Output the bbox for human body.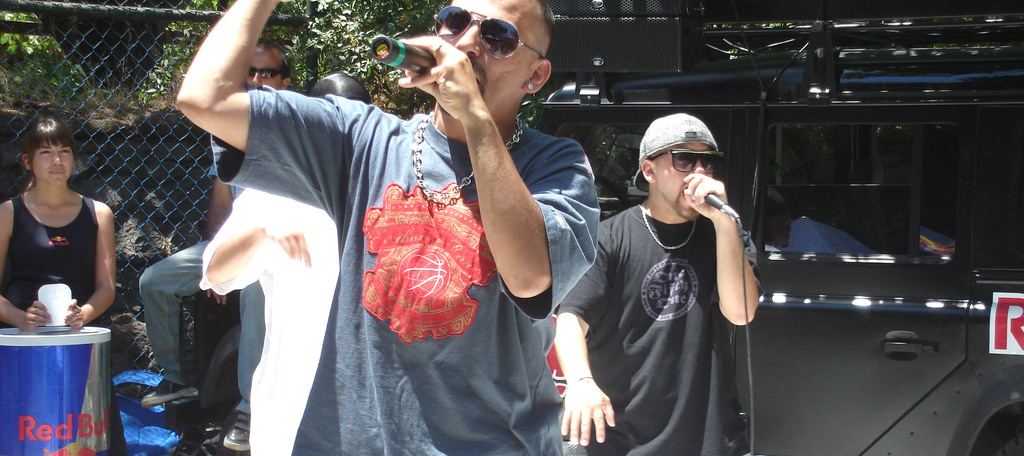
<bbox>141, 138, 268, 455</bbox>.
